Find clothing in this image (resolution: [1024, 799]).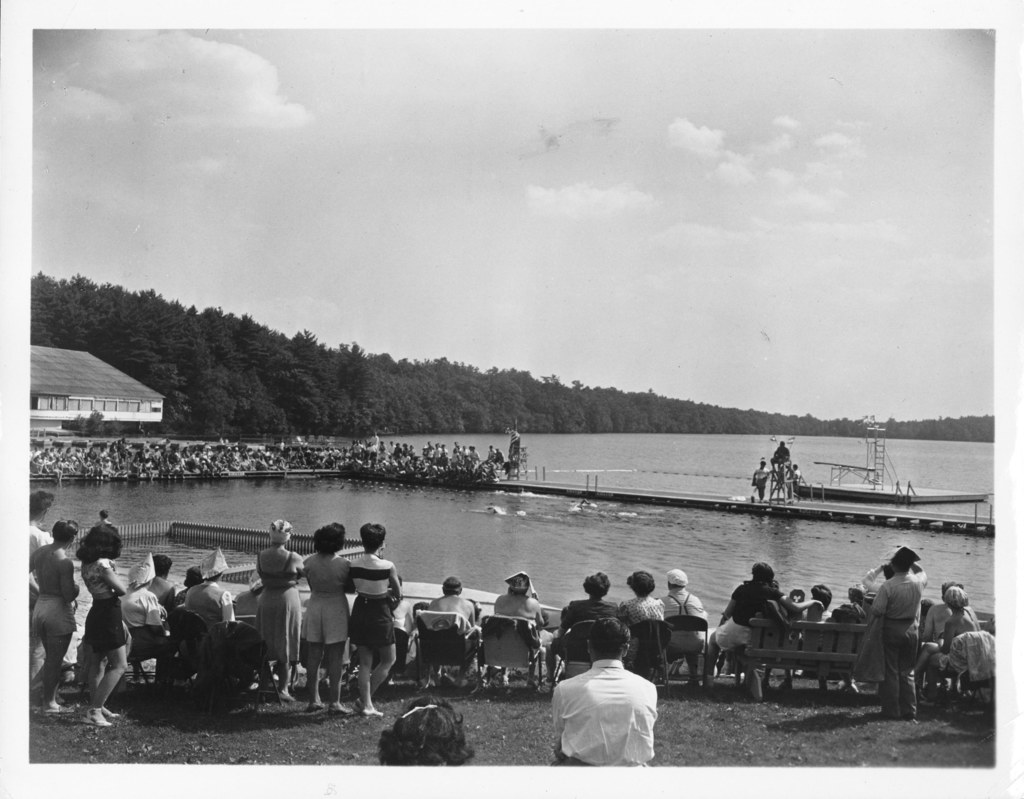
locate(230, 577, 257, 623).
